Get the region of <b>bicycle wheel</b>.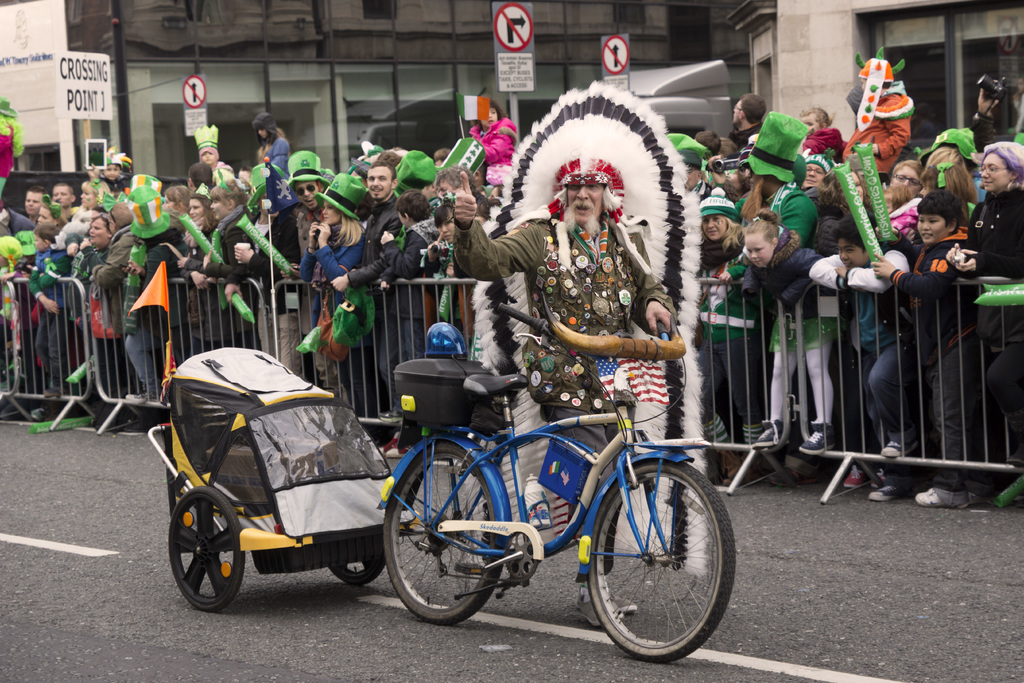
587 459 740 661.
